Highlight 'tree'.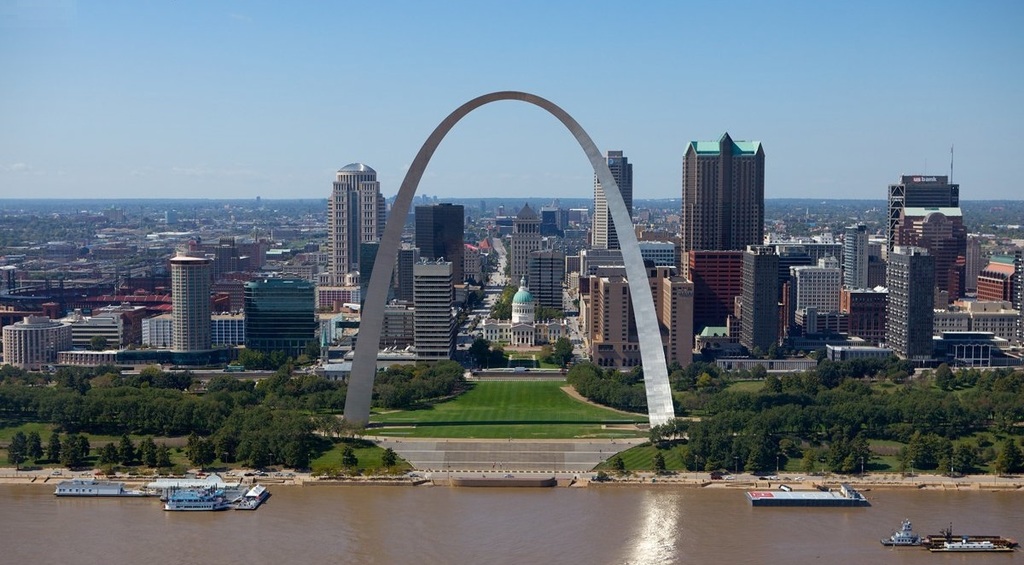
Highlighted region: 87 331 105 349.
